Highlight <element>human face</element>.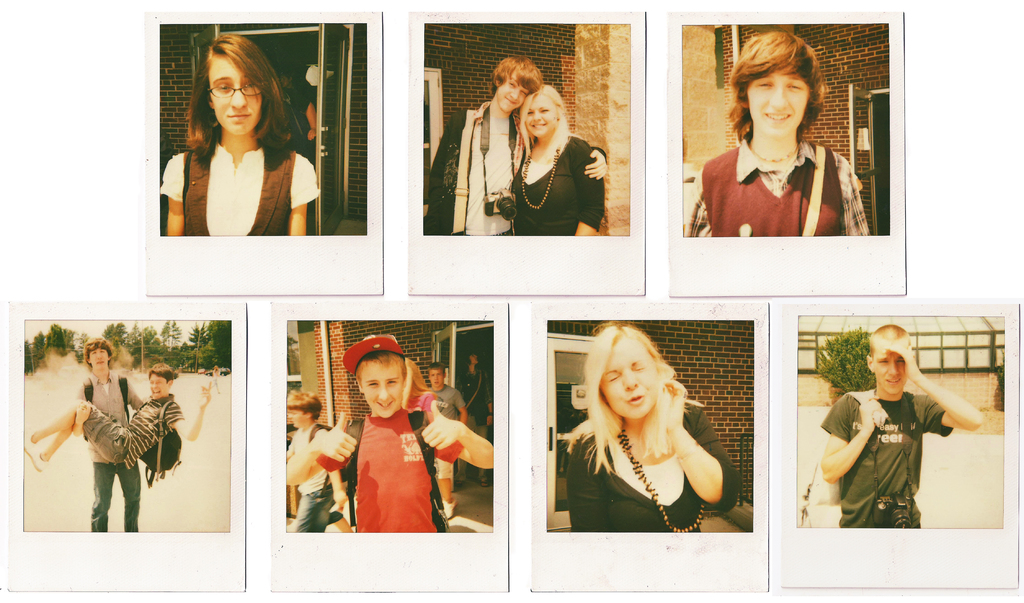
Highlighted region: bbox=(147, 370, 170, 399).
